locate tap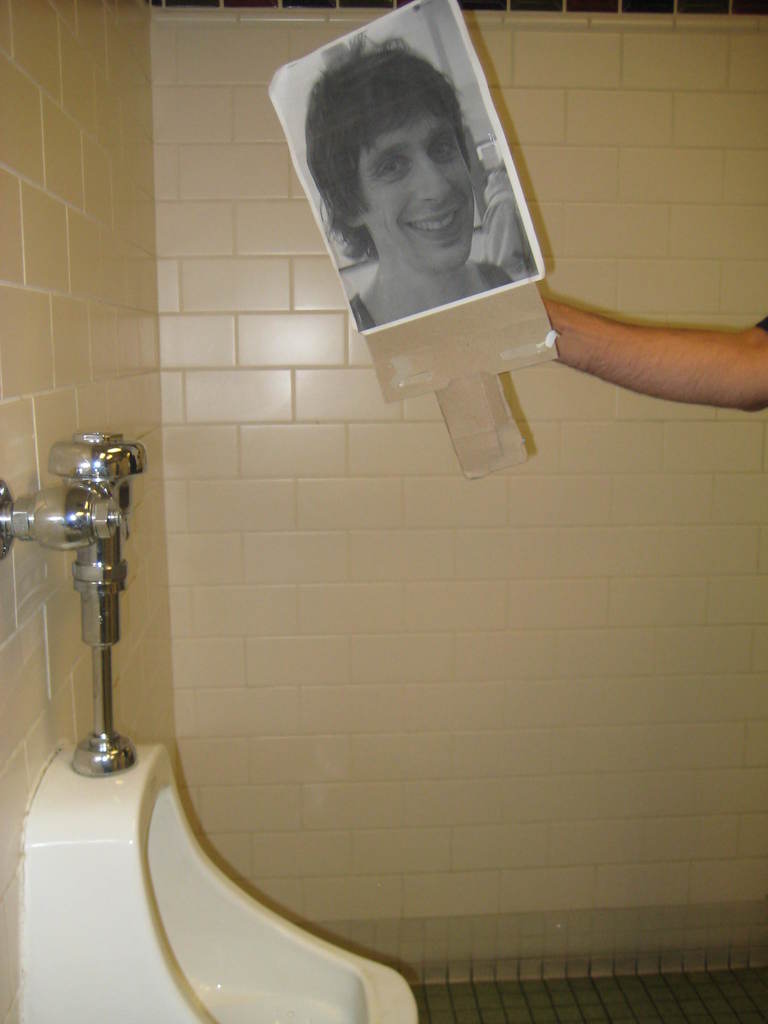
left=12, top=440, right=157, bottom=879
